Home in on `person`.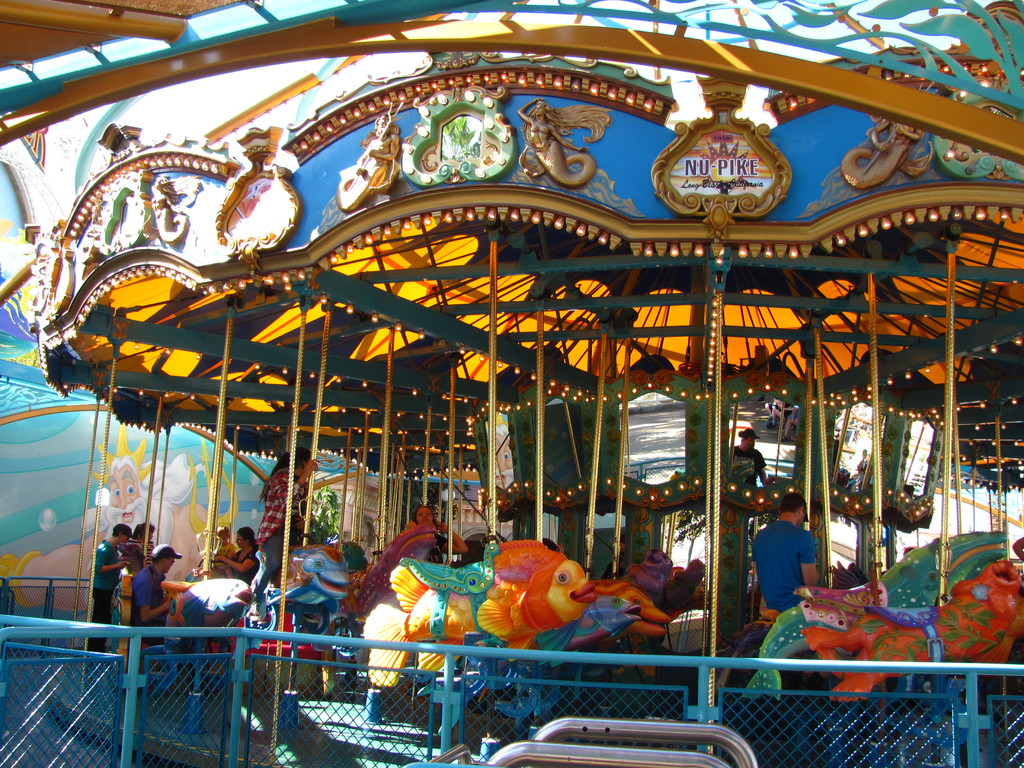
Homed in at pyautogui.locateOnScreen(749, 490, 820, 621).
